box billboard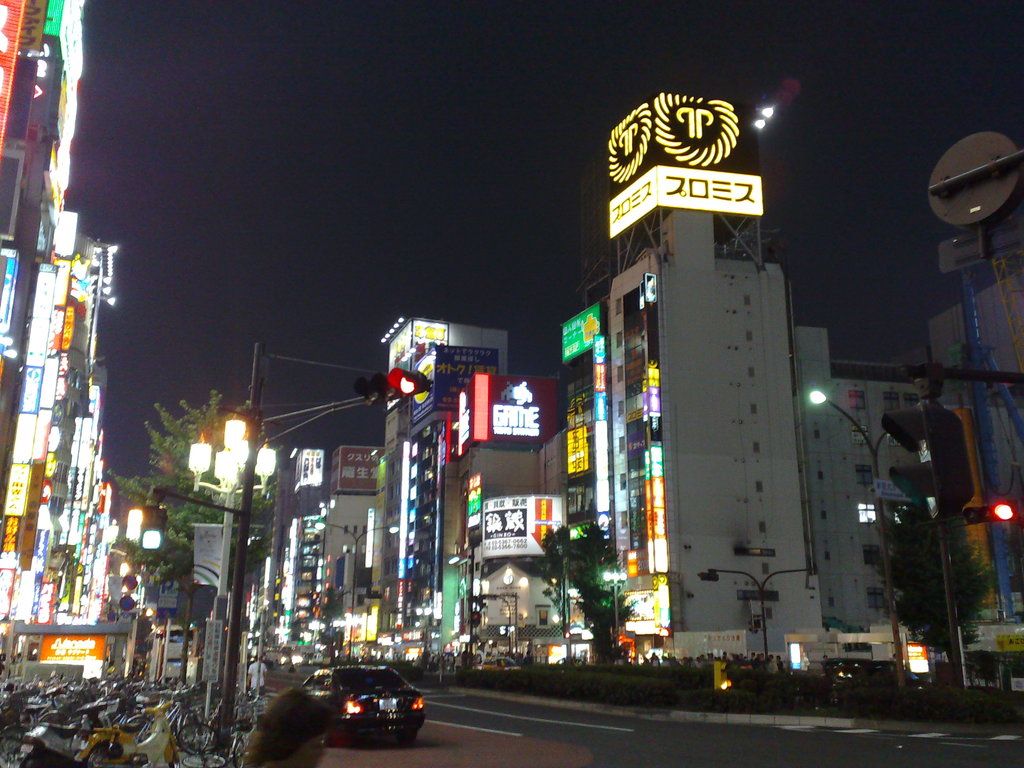
23:531:51:620
